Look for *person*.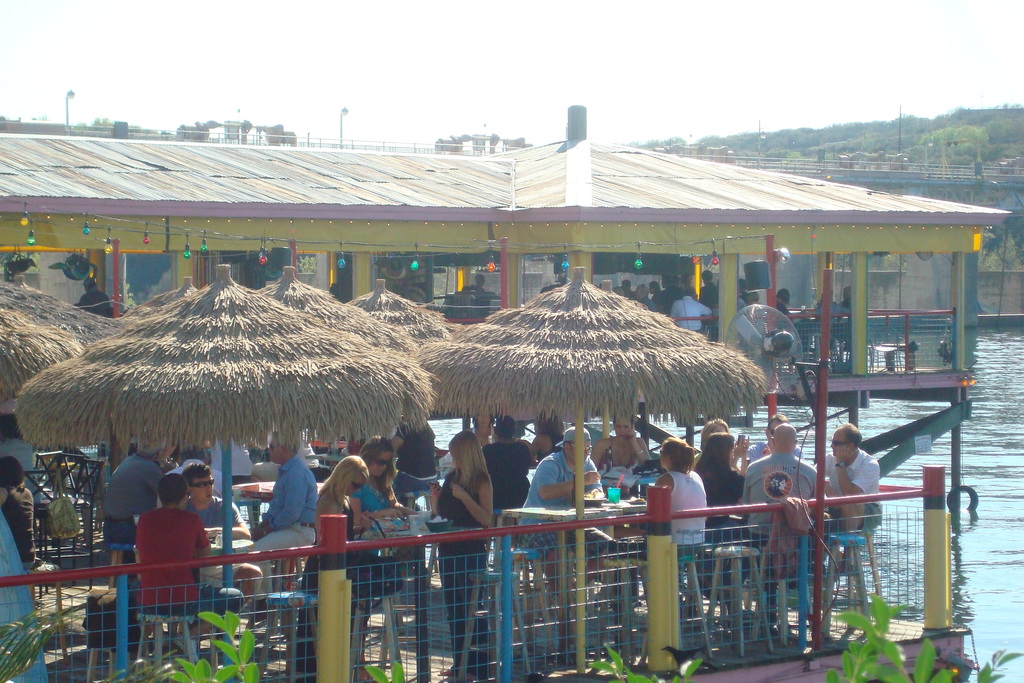
Found: detection(0, 454, 42, 572).
